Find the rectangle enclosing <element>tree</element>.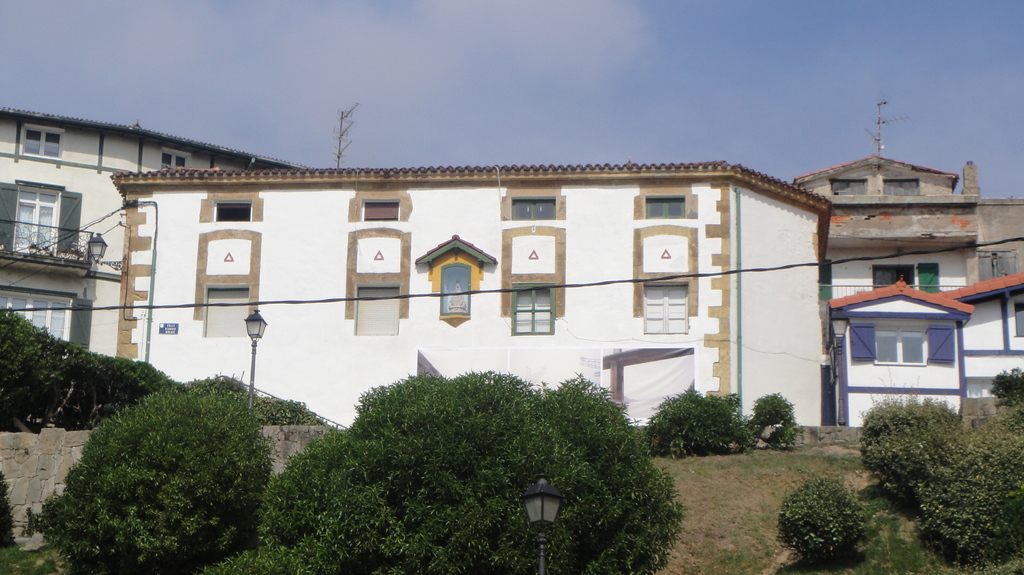
745/388/801/447.
